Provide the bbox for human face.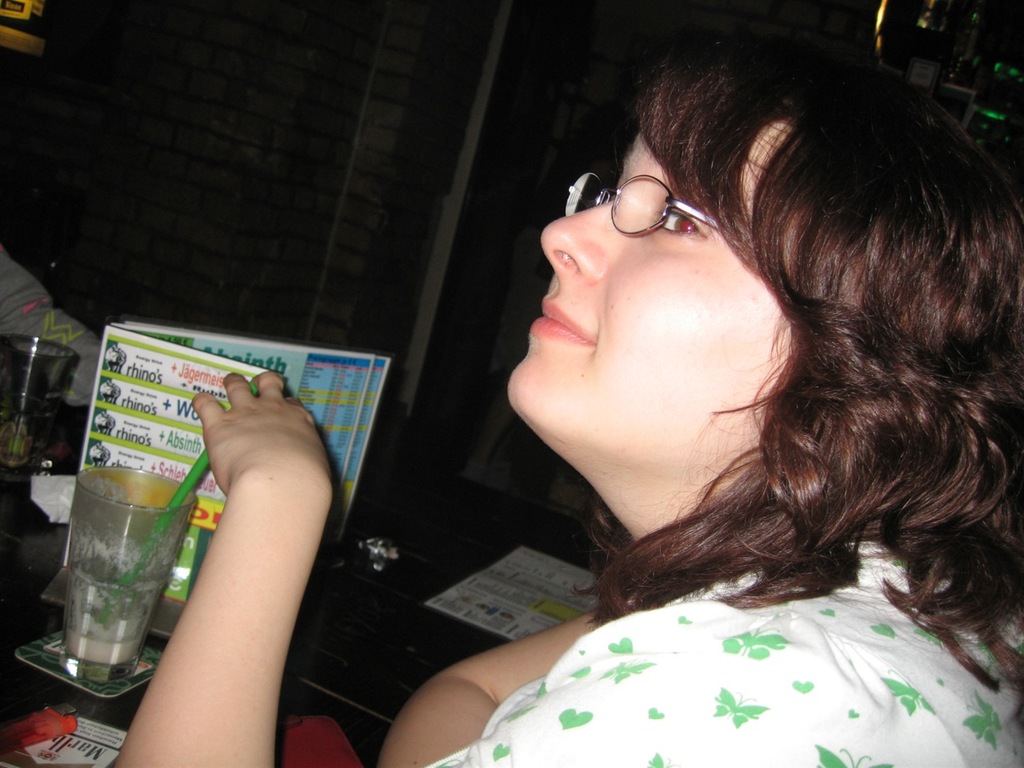
bbox(510, 56, 818, 436).
